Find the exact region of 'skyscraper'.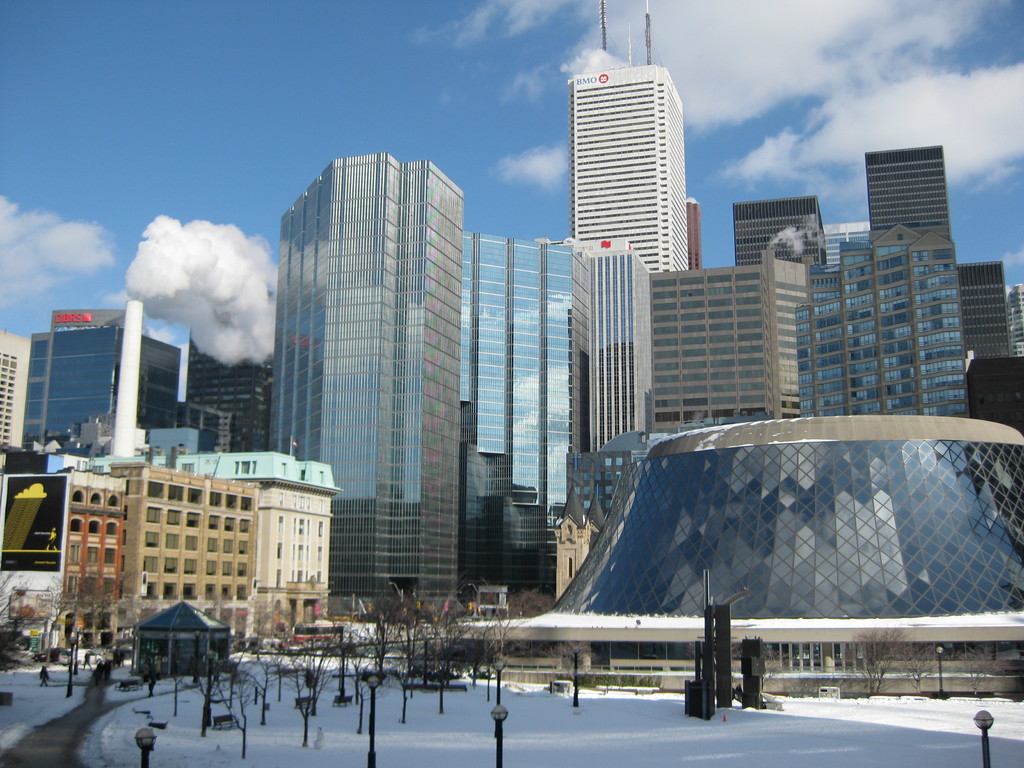
Exact region: pyautogui.locateOnScreen(955, 252, 1011, 361).
